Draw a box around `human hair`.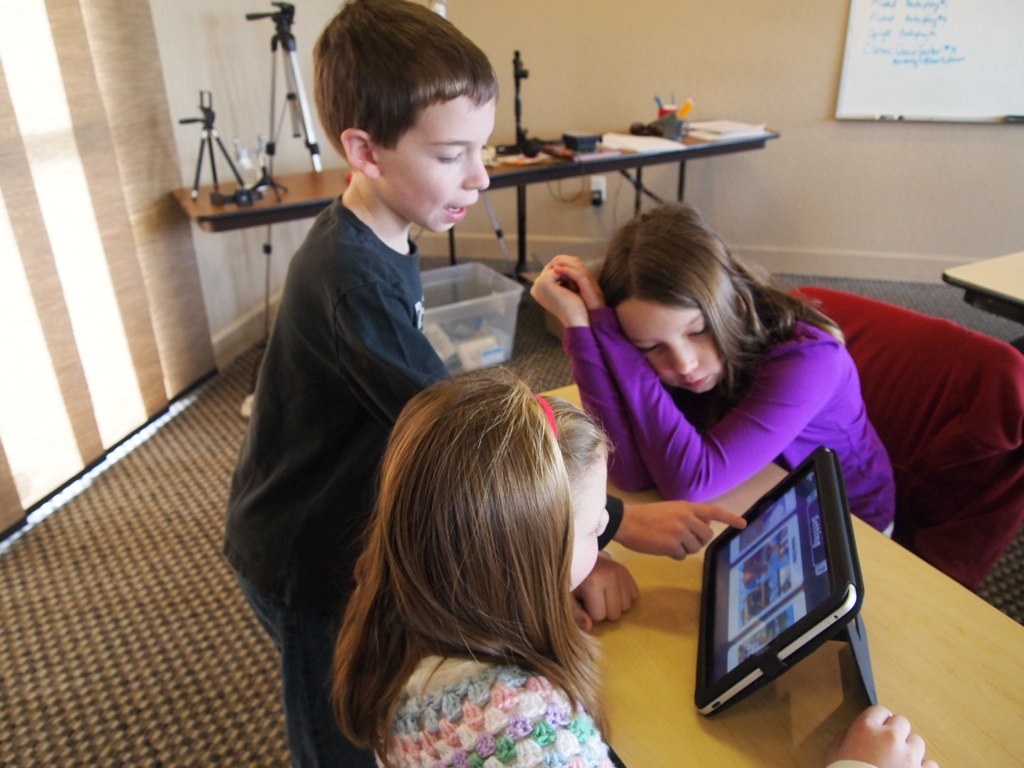
detection(308, 0, 505, 169).
